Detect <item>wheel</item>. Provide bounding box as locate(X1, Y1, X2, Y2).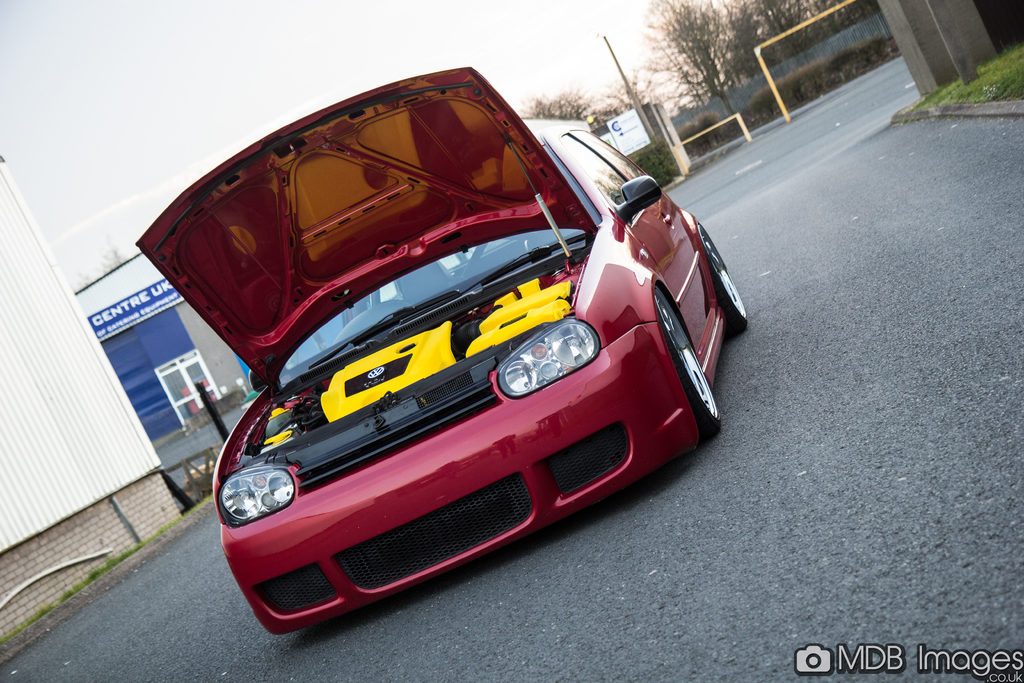
locate(694, 222, 750, 331).
